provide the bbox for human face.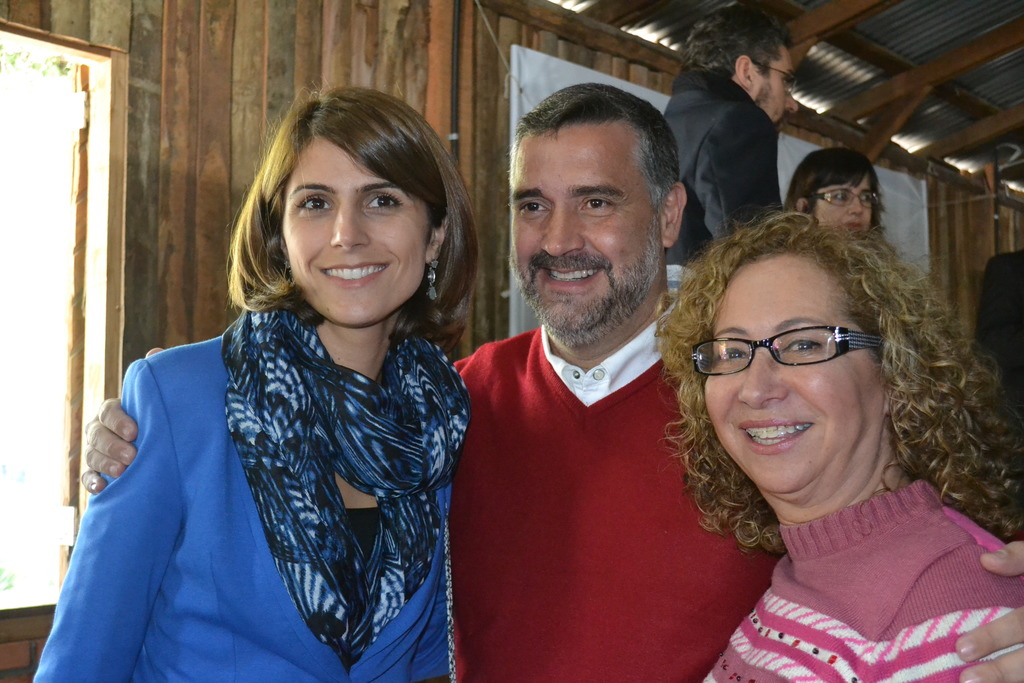
bbox=(752, 28, 802, 134).
